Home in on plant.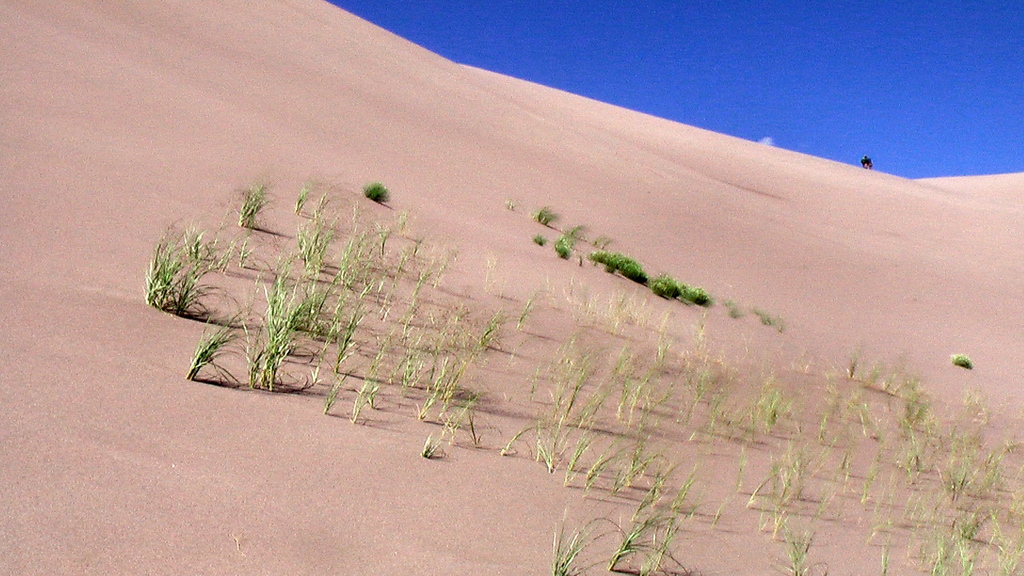
Homed in at box(527, 232, 544, 247).
